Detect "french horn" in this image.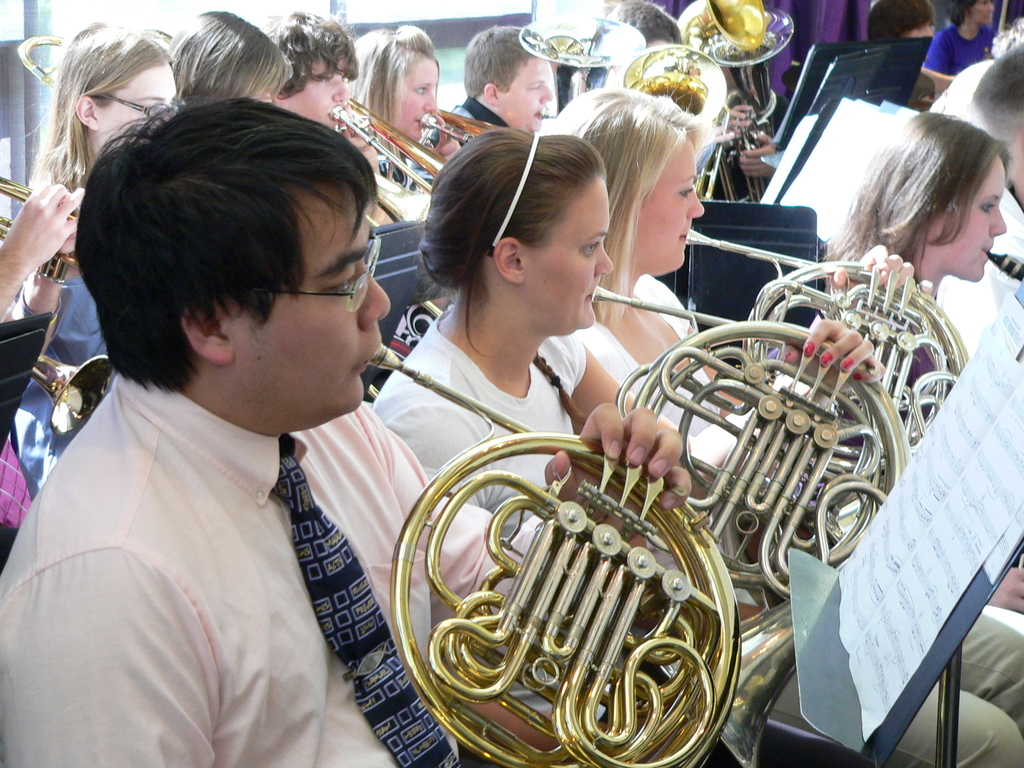
Detection: select_region(589, 288, 867, 589).
